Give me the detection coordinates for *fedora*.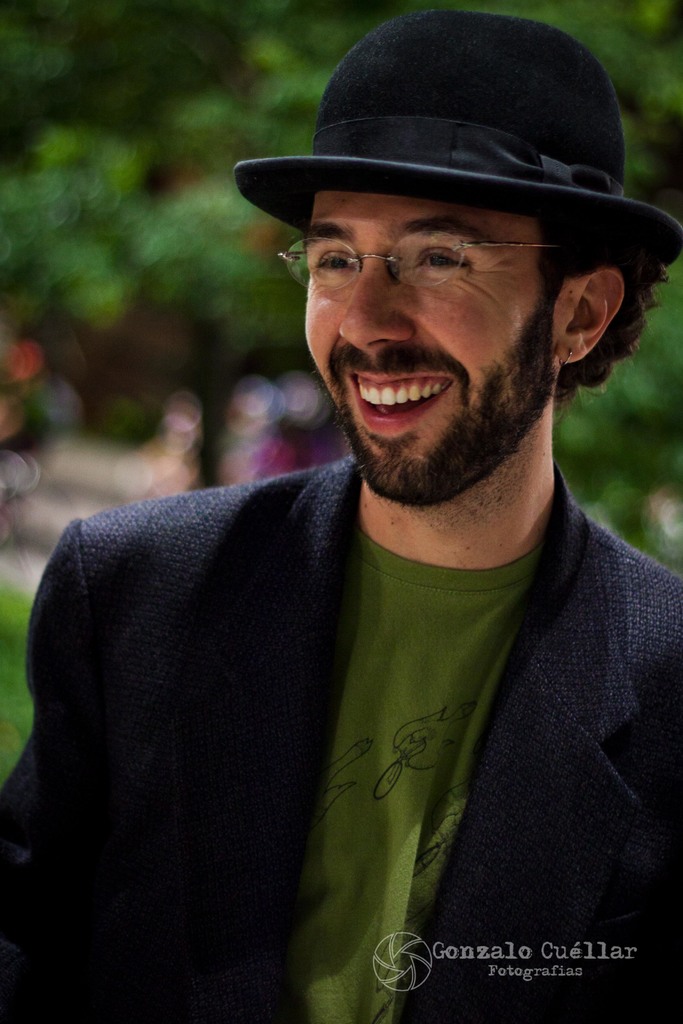
detection(235, 13, 682, 276).
